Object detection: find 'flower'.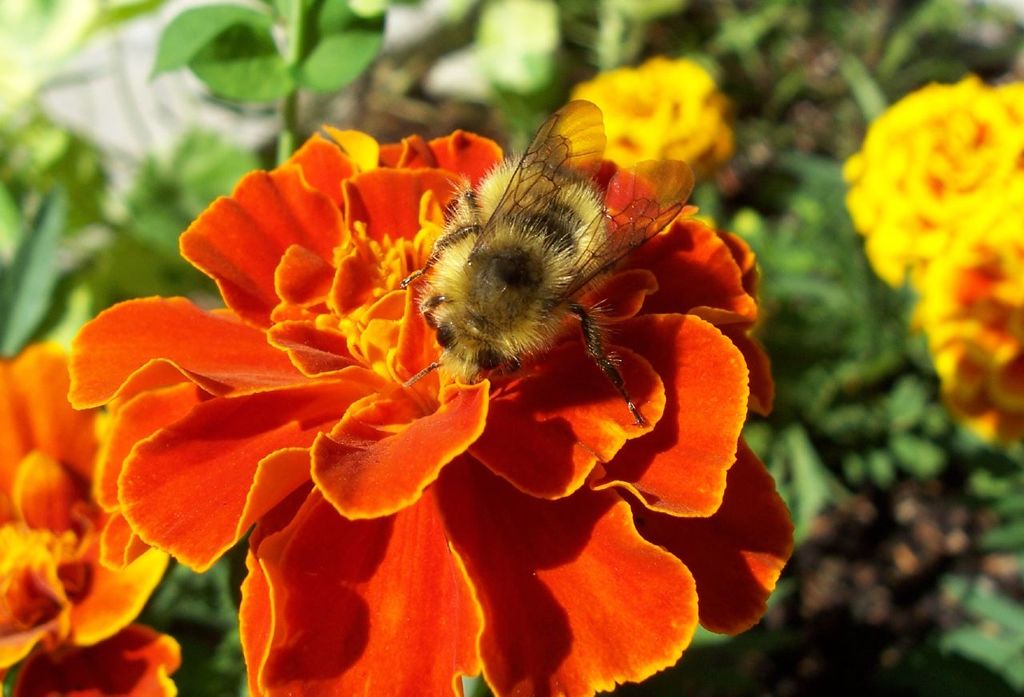
region(563, 42, 736, 174).
